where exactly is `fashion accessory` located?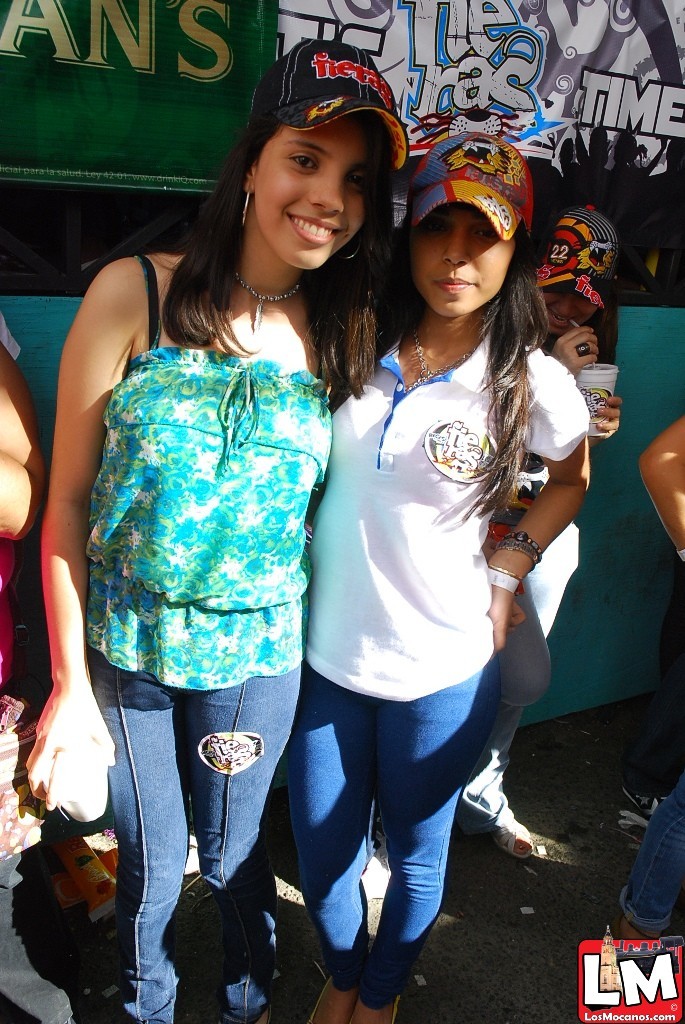
Its bounding box is detection(403, 133, 540, 244).
